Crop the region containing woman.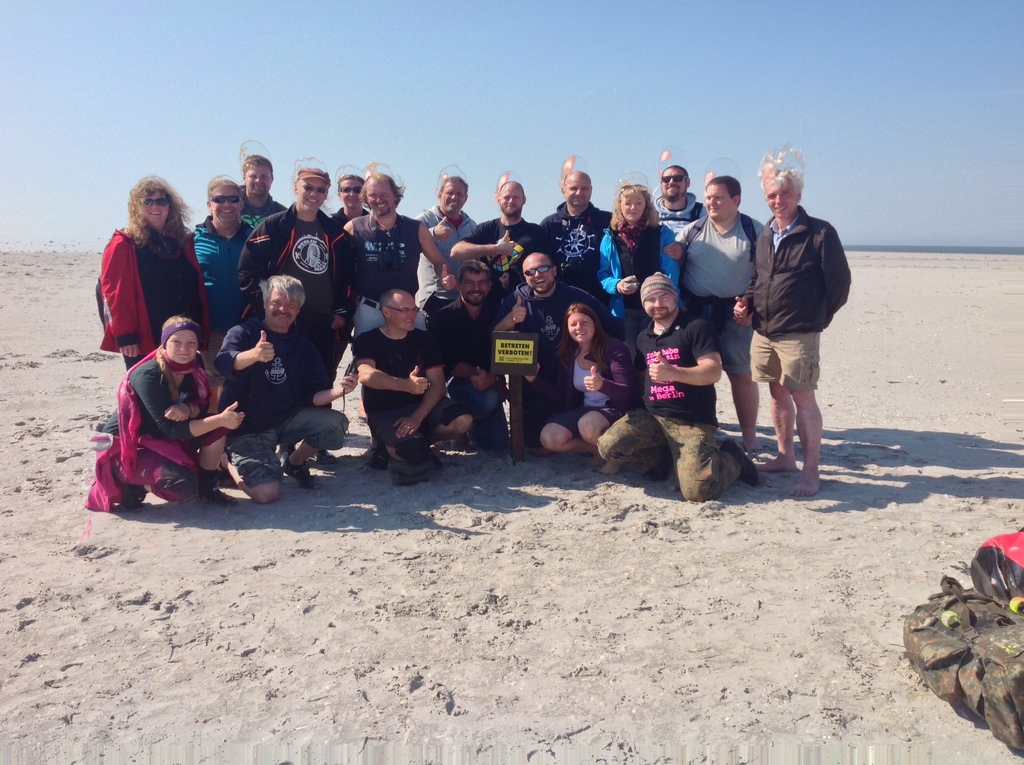
Crop region: bbox=(88, 311, 244, 517).
